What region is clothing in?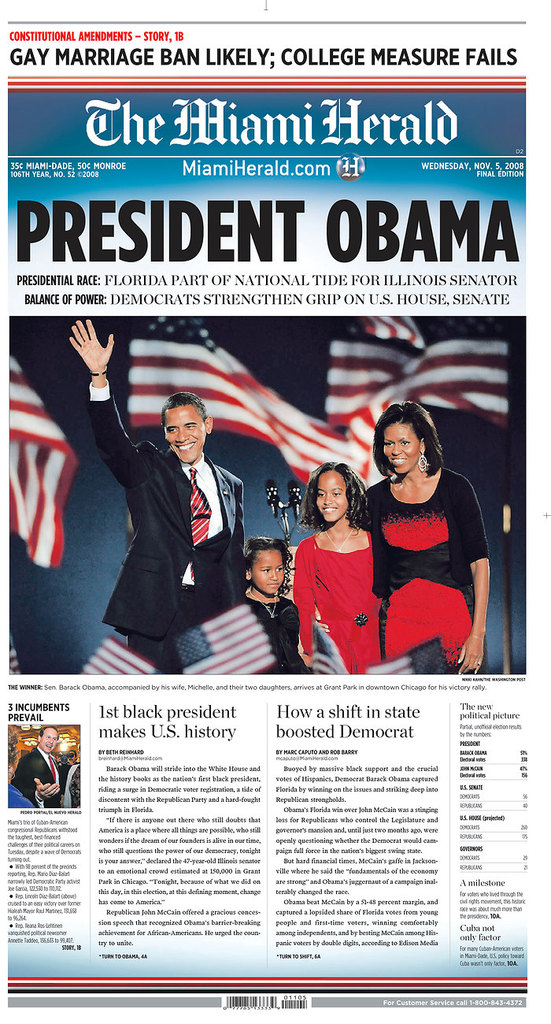
<box>368,443,486,659</box>.
